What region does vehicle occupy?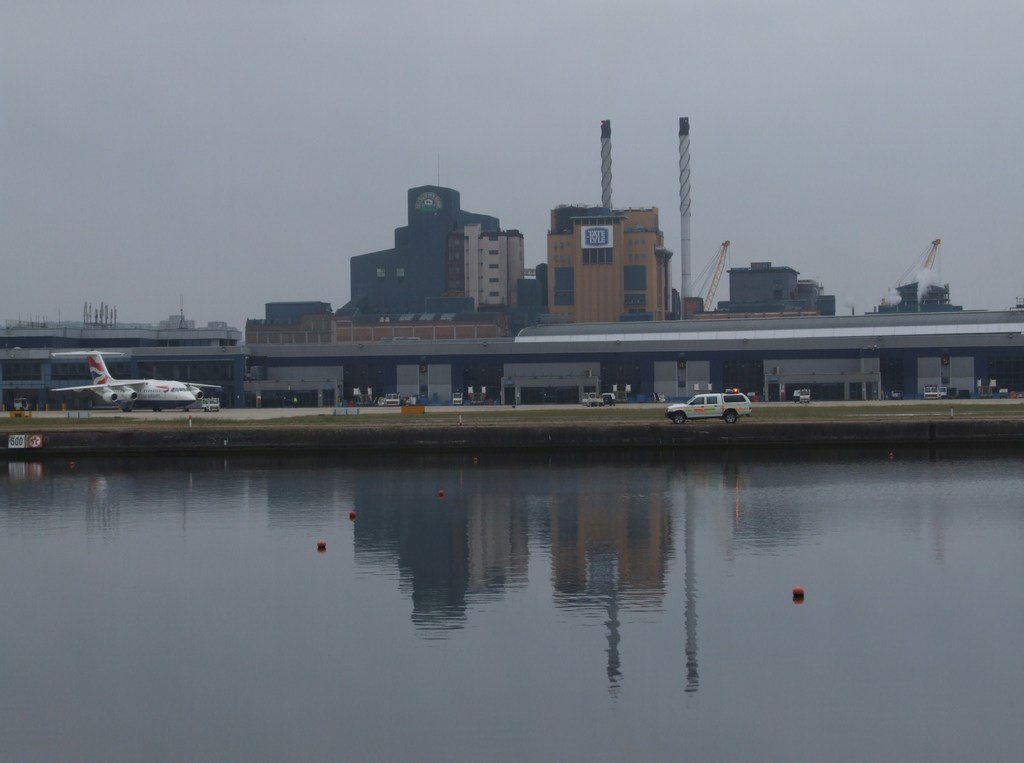
bbox=[454, 390, 465, 406].
